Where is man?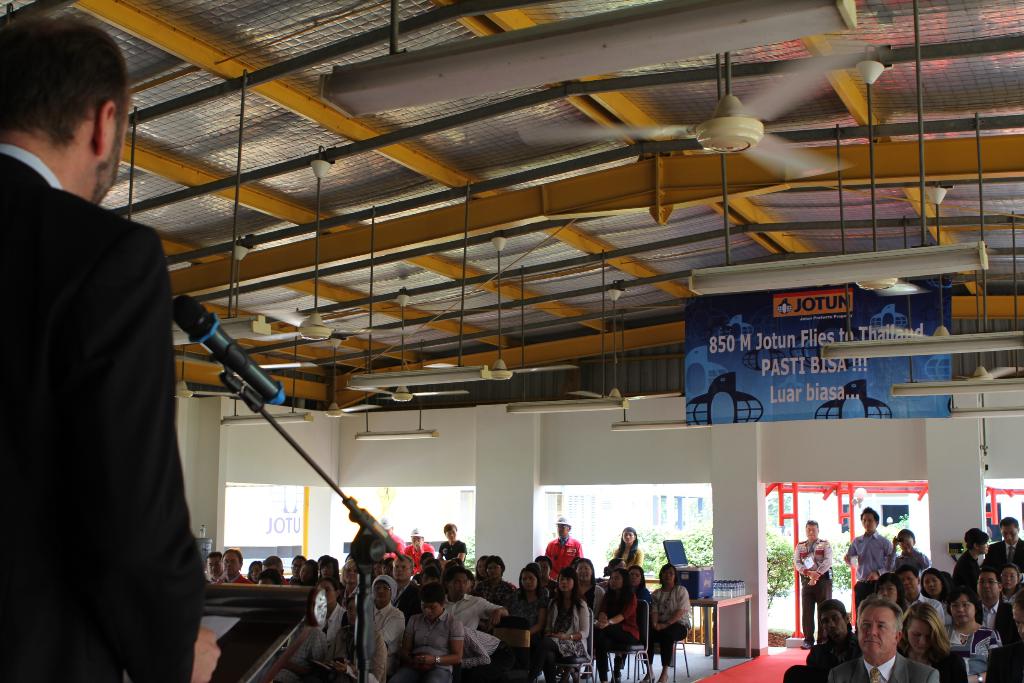
[left=399, top=524, right=434, bottom=575].
